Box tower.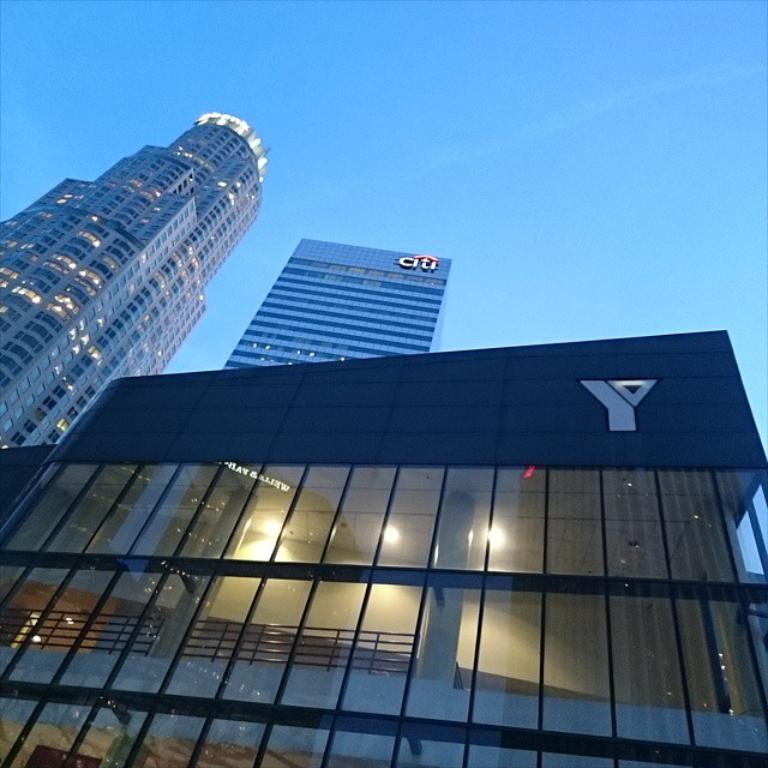
220, 238, 451, 373.
